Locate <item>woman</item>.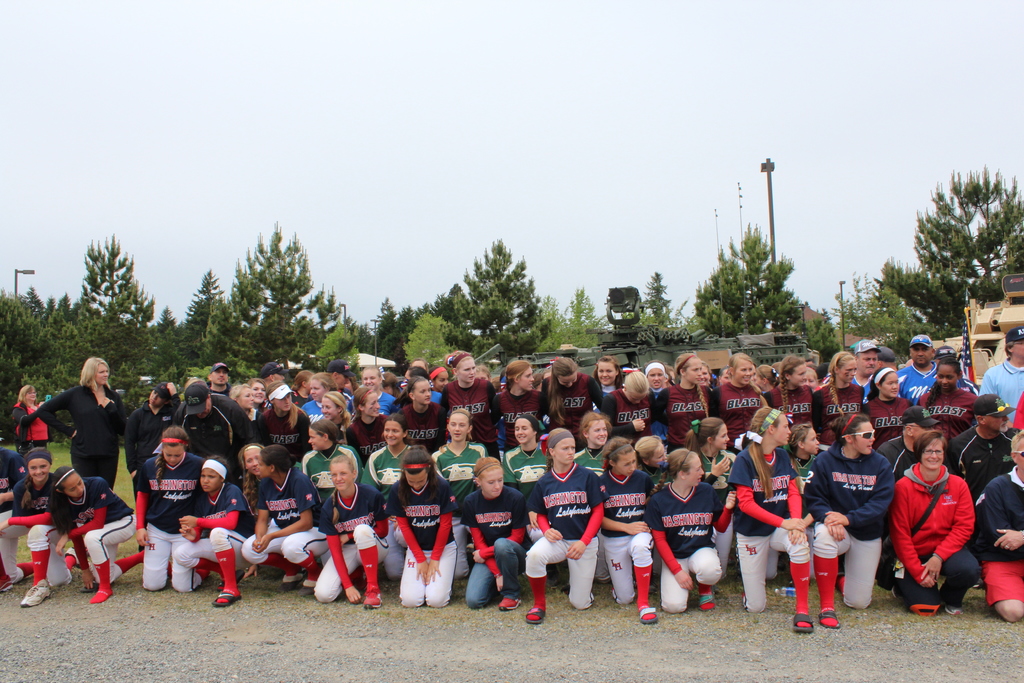
Bounding box: bbox=[344, 363, 398, 410].
